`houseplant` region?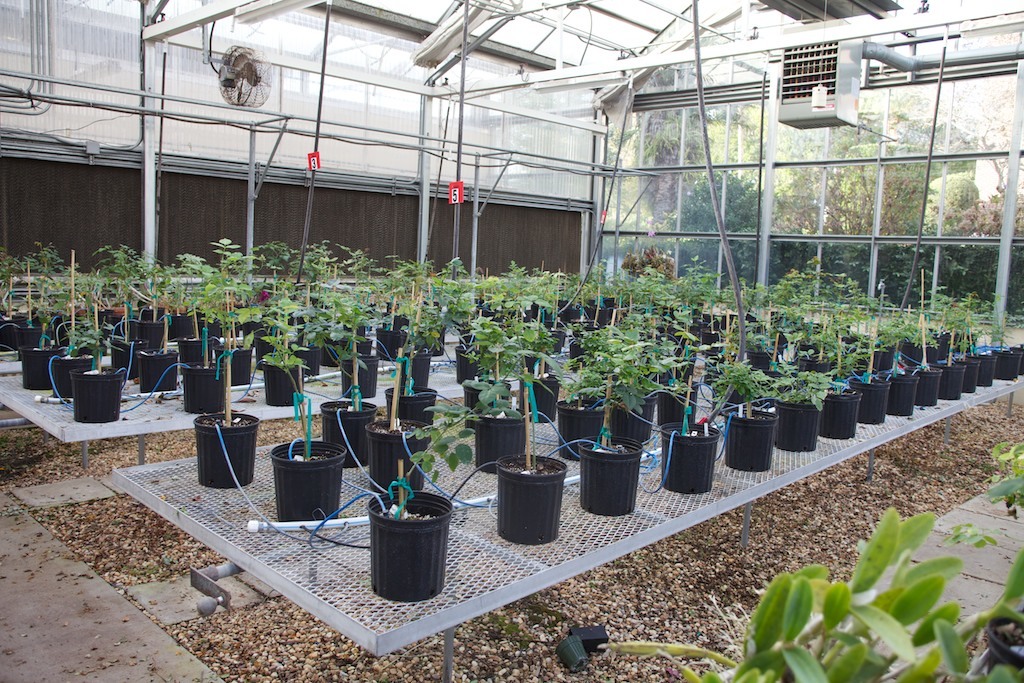
[left=843, top=314, right=895, bottom=431]
